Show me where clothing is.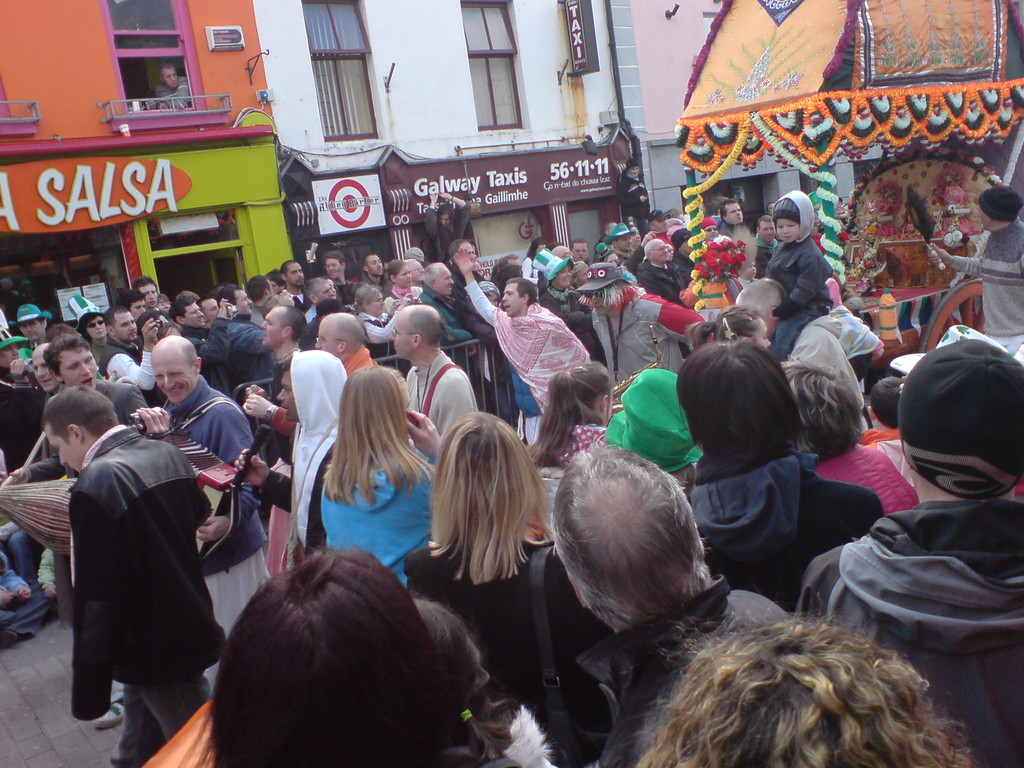
clothing is at (left=794, top=315, right=860, bottom=413).
